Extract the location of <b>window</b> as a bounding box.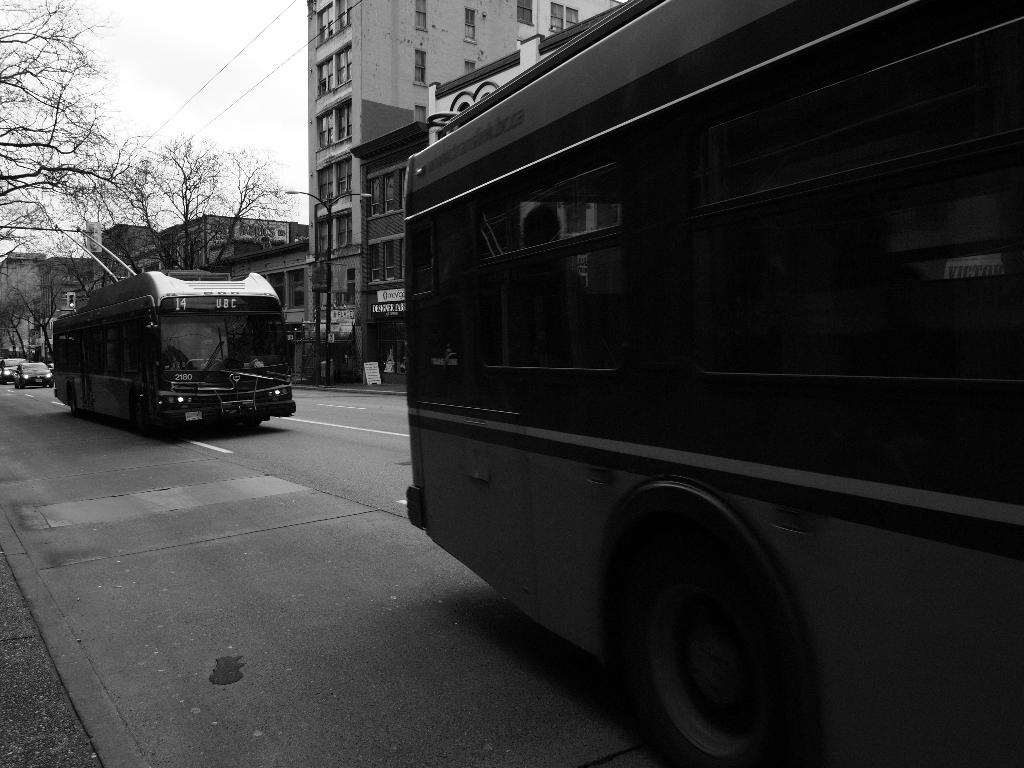
[left=410, top=0, right=431, bottom=32].
